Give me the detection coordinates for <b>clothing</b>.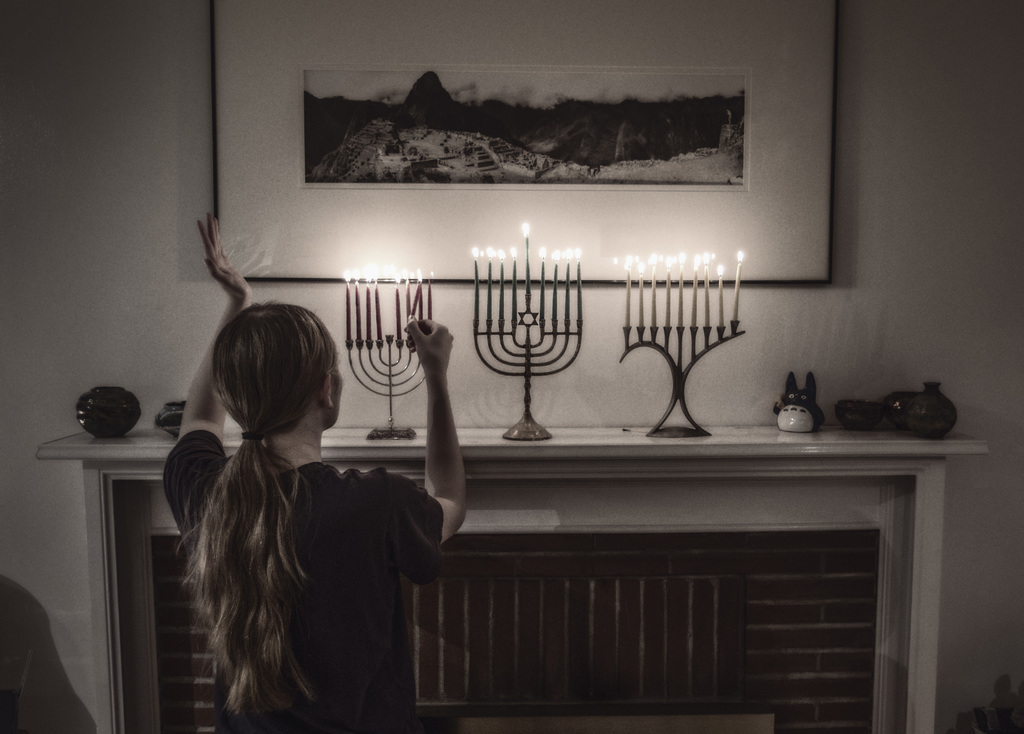
0,578,97,733.
